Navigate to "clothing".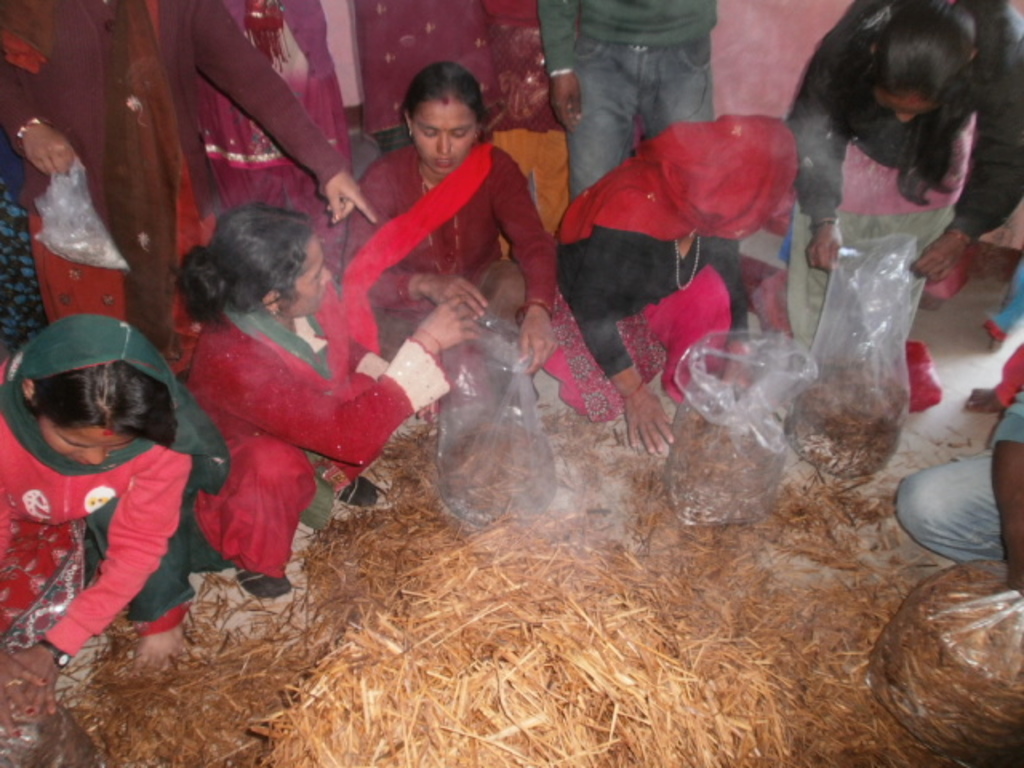
Navigation target: <bbox>202, 0, 360, 227</bbox>.
